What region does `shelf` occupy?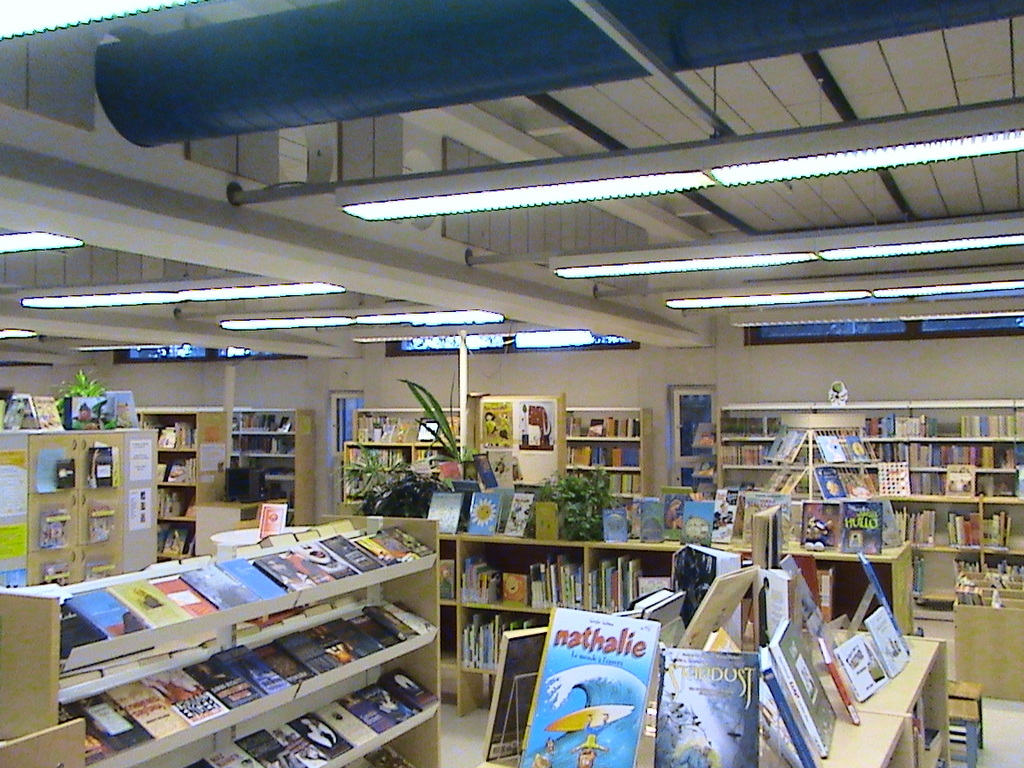
bbox(228, 403, 312, 522).
